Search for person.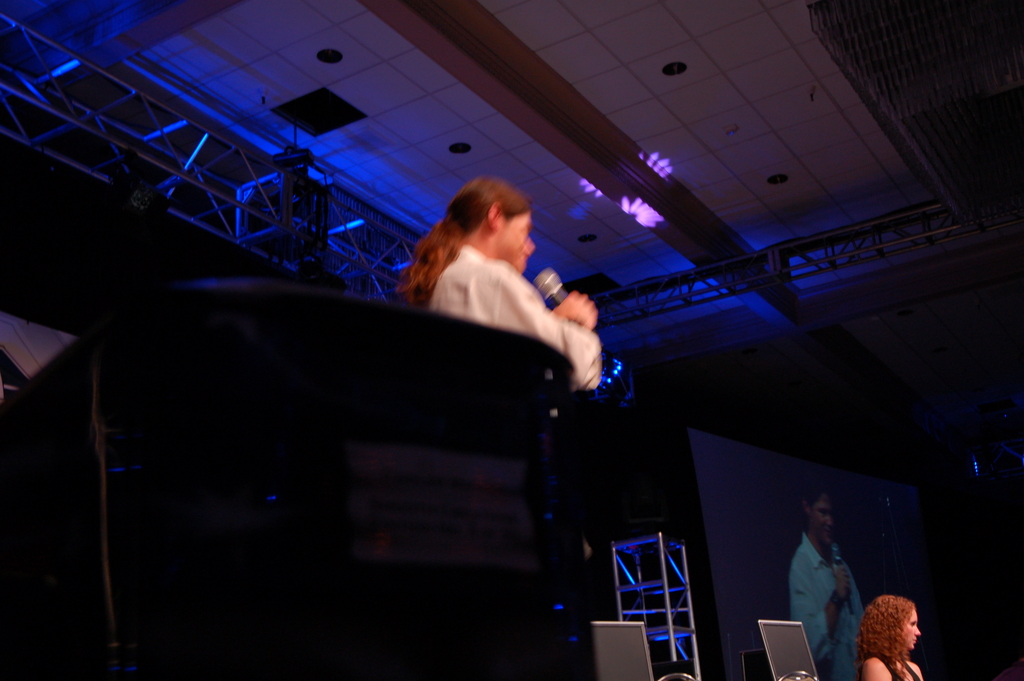
Found at {"x1": 395, "y1": 170, "x2": 610, "y2": 397}.
